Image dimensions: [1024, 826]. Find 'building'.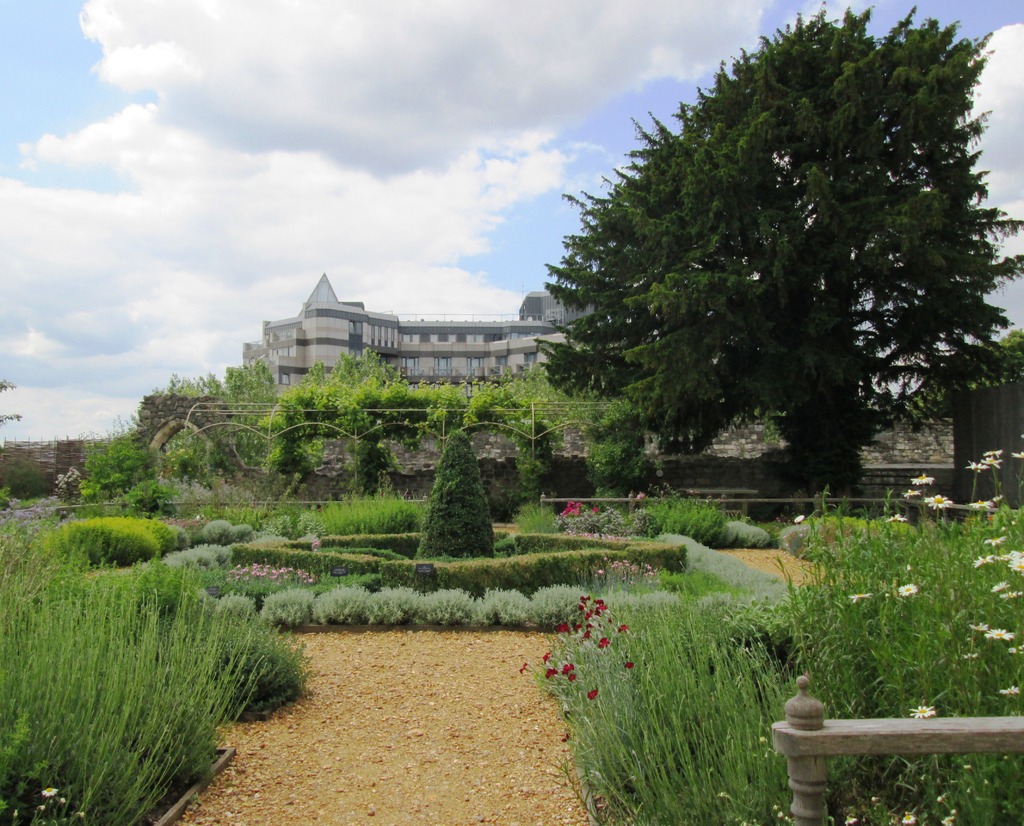
237,265,536,391.
